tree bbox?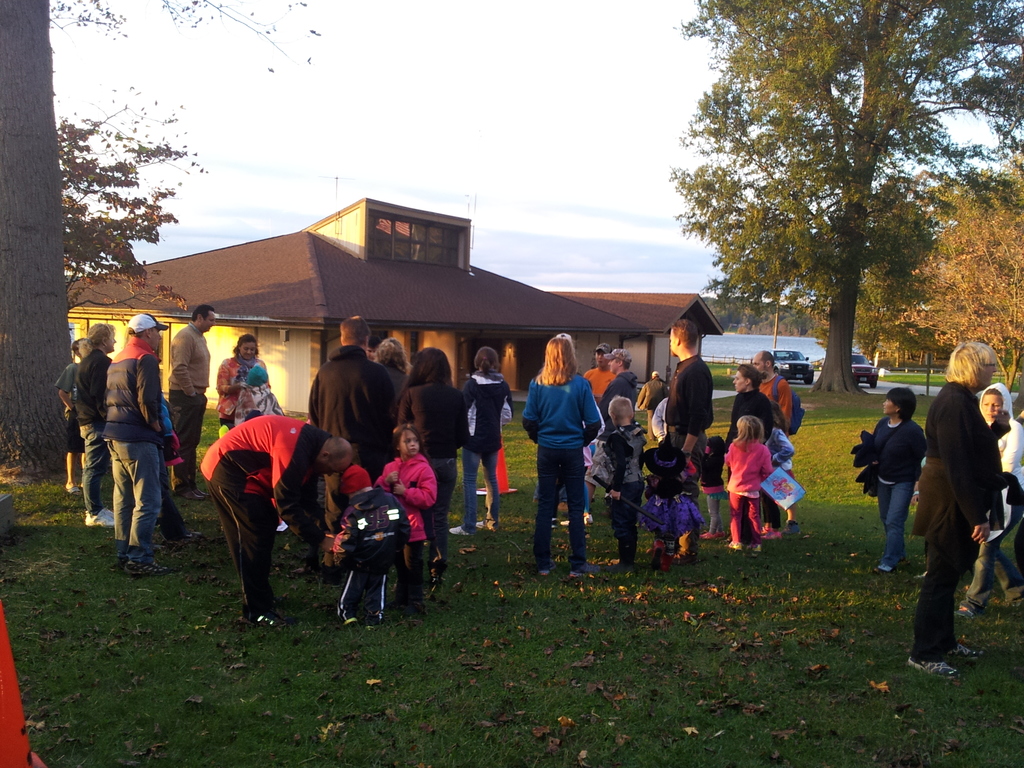
(884,195,1023,389)
